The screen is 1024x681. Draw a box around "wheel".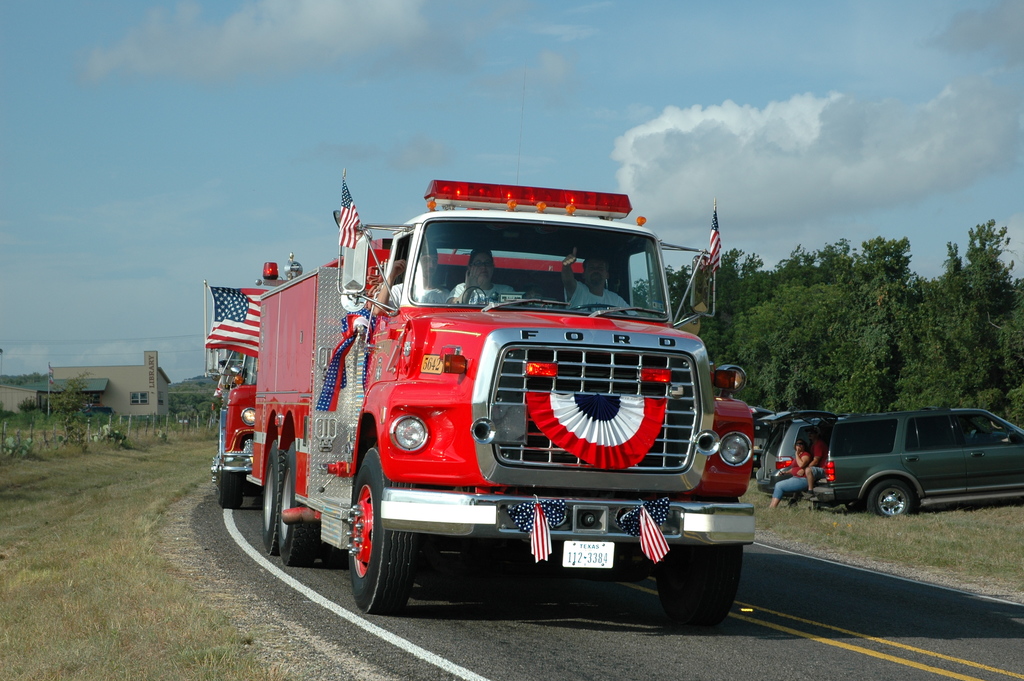
bbox(348, 443, 399, 618).
